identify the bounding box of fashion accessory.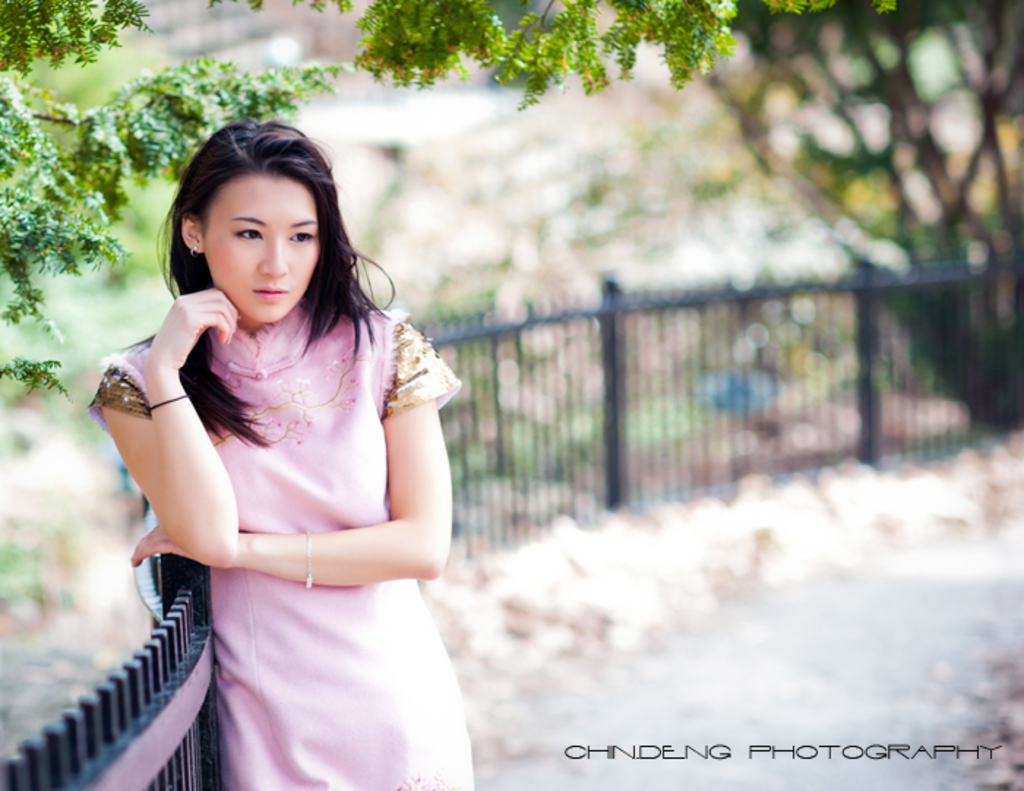
306/531/315/589.
